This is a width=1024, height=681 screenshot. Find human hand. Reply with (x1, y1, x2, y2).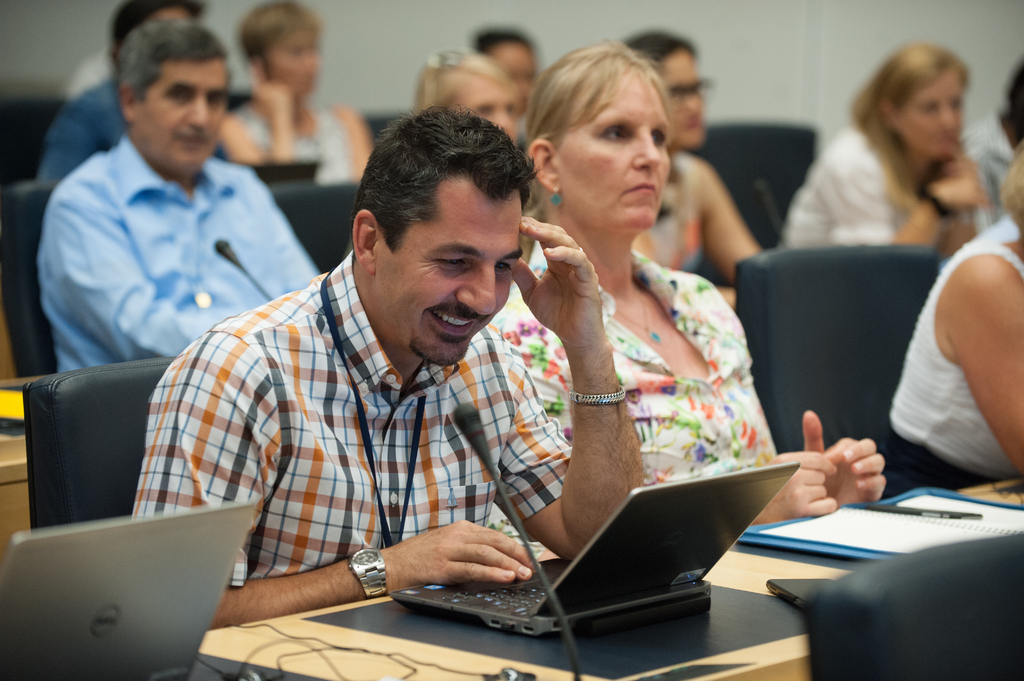
(509, 213, 607, 347).
